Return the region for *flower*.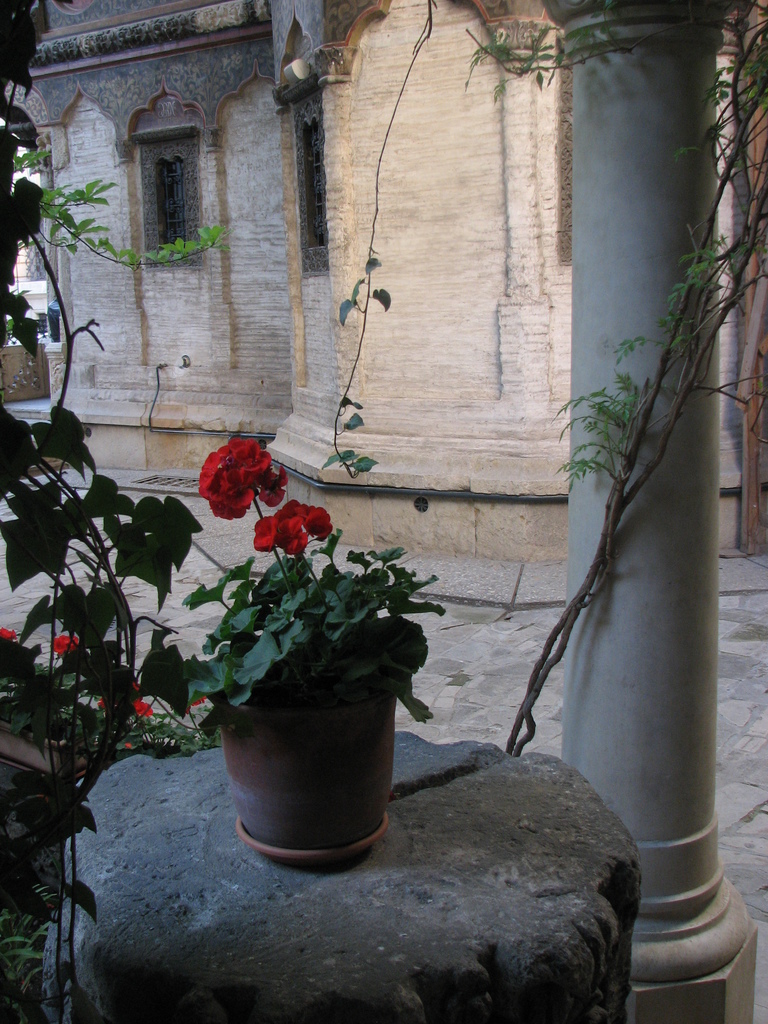
(3,627,13,640).
